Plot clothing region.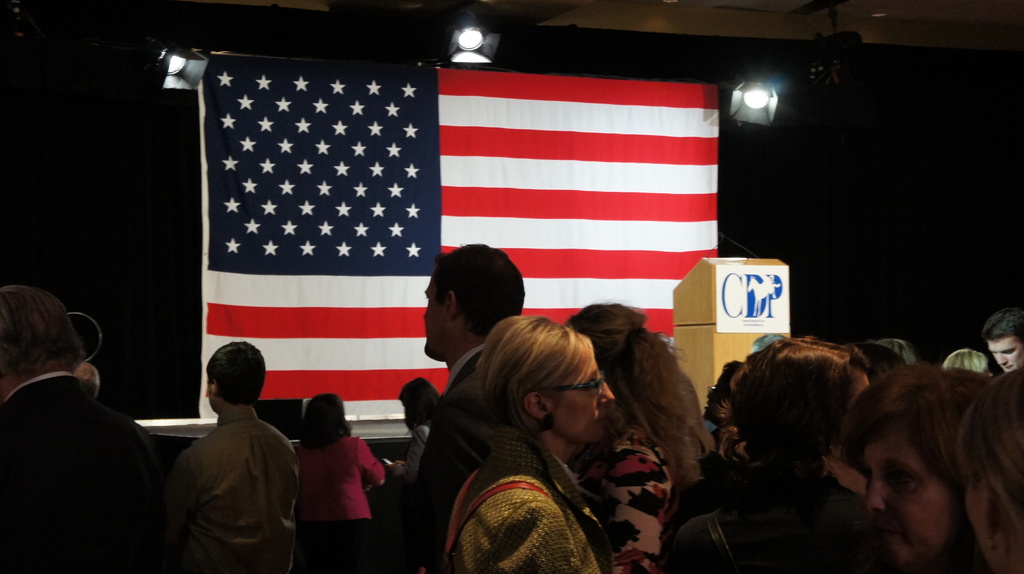
Plotted at bbox=(415, 345, 481, 573).
